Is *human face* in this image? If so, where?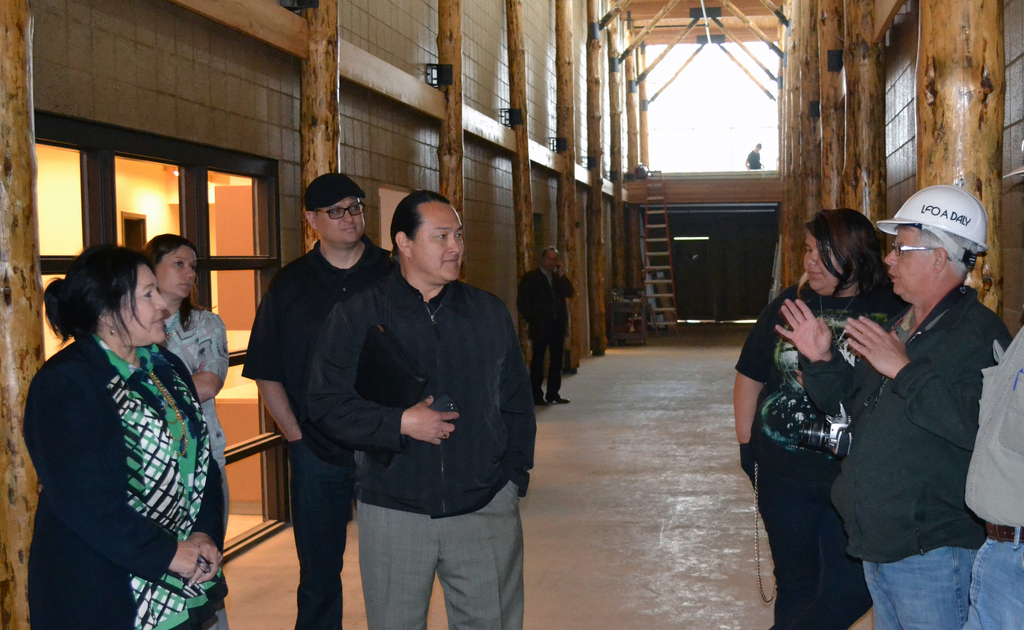
Yes, at (155,245,196,298).
